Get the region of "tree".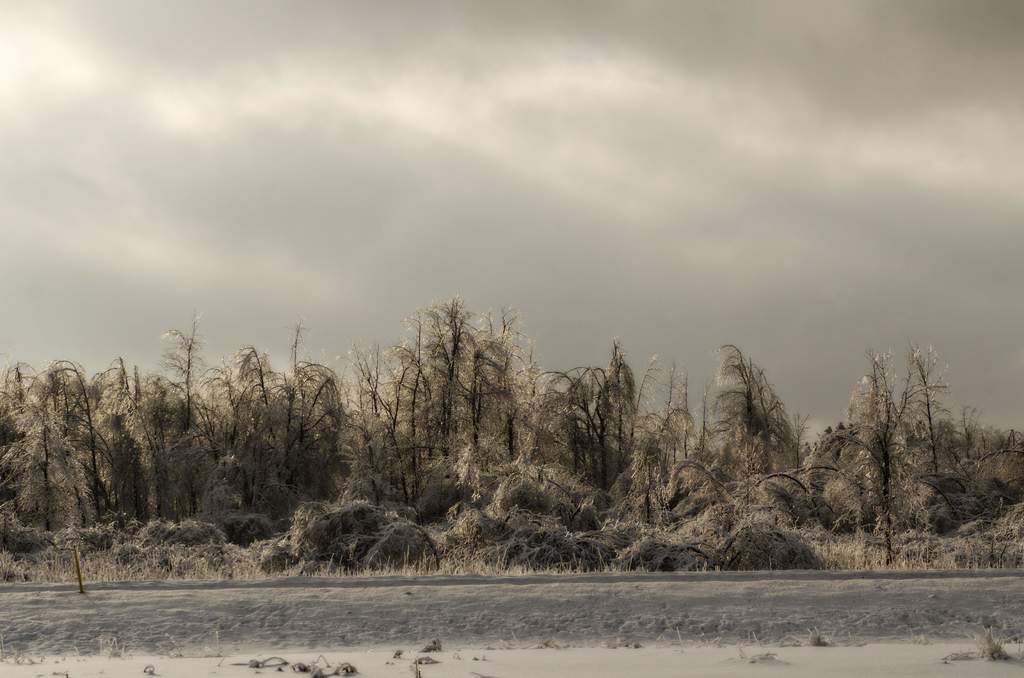
(824,326,968,548).
